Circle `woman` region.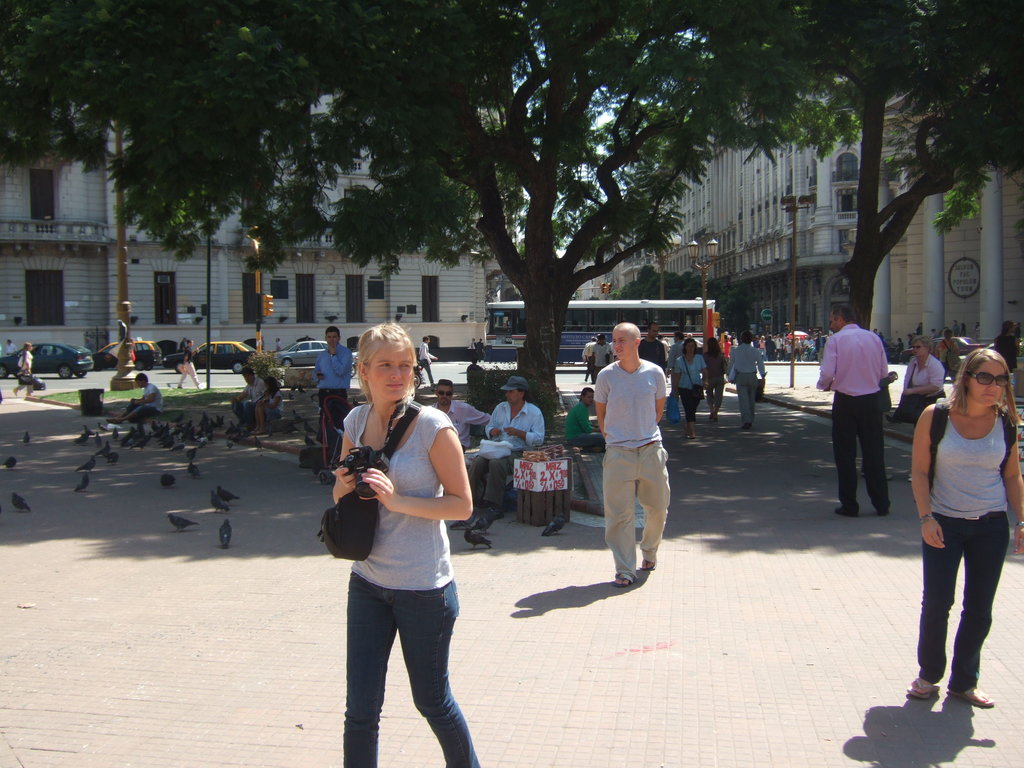
Region: {"x1": 674, "y1": 339, "x2": 707, "y2": 442}.
